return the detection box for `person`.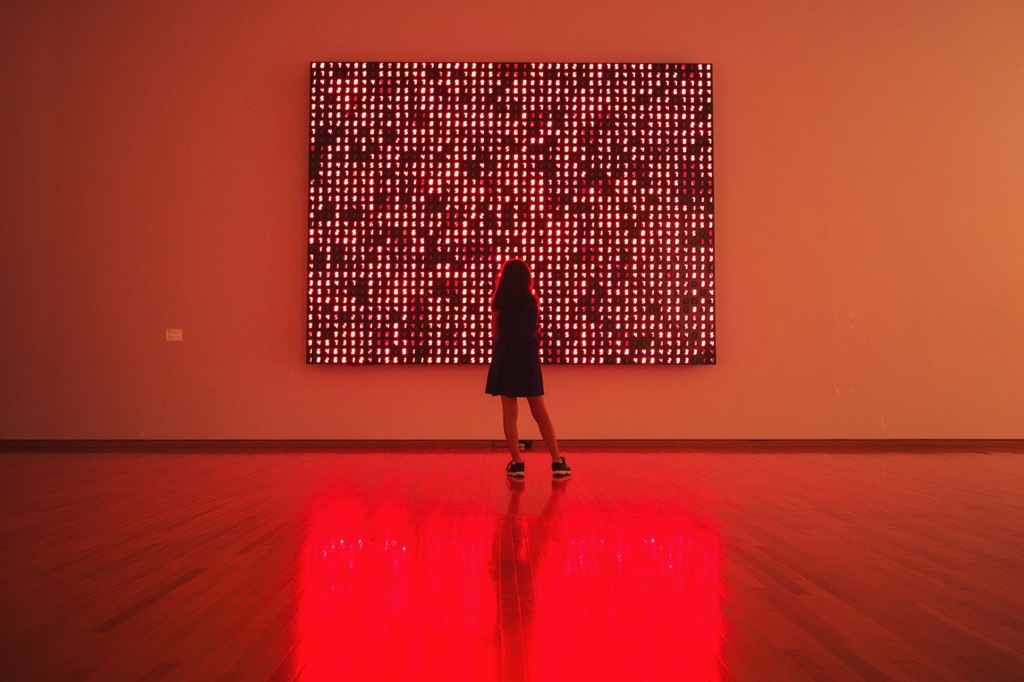
crop(477, 254, 564, 476).
